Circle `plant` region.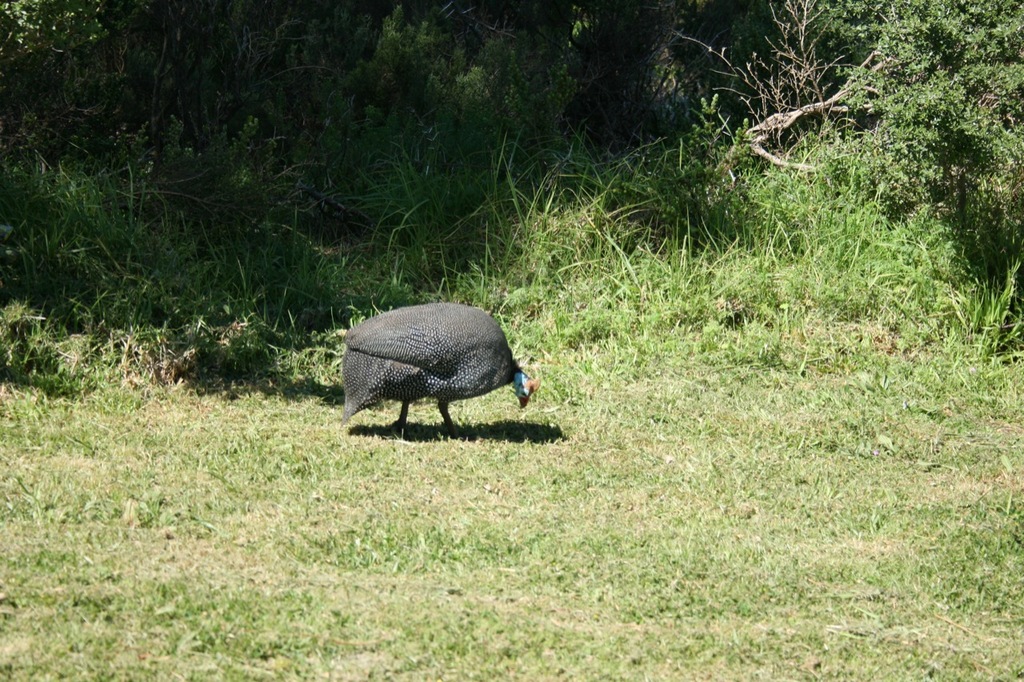
Region: Rect(0, 0, 1023, 373).
